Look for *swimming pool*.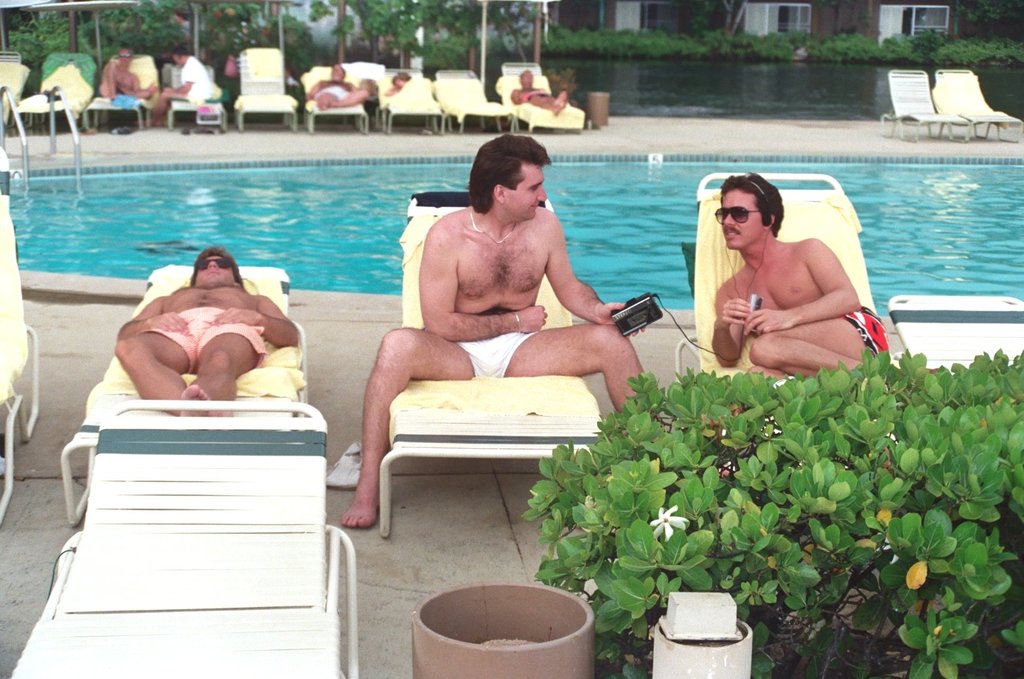
Found: box=[9, 163, 1023, 312].
